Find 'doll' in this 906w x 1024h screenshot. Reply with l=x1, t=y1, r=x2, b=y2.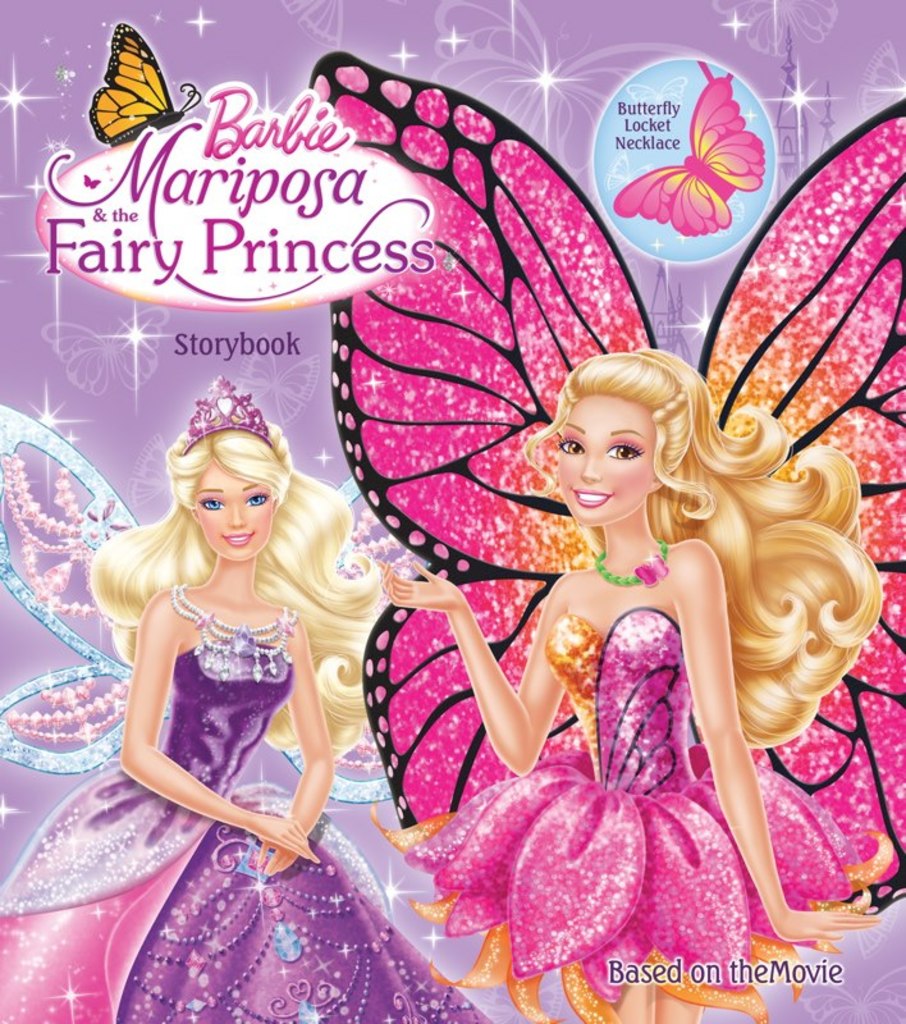
l=0, t=367, r=491, b=1023.
